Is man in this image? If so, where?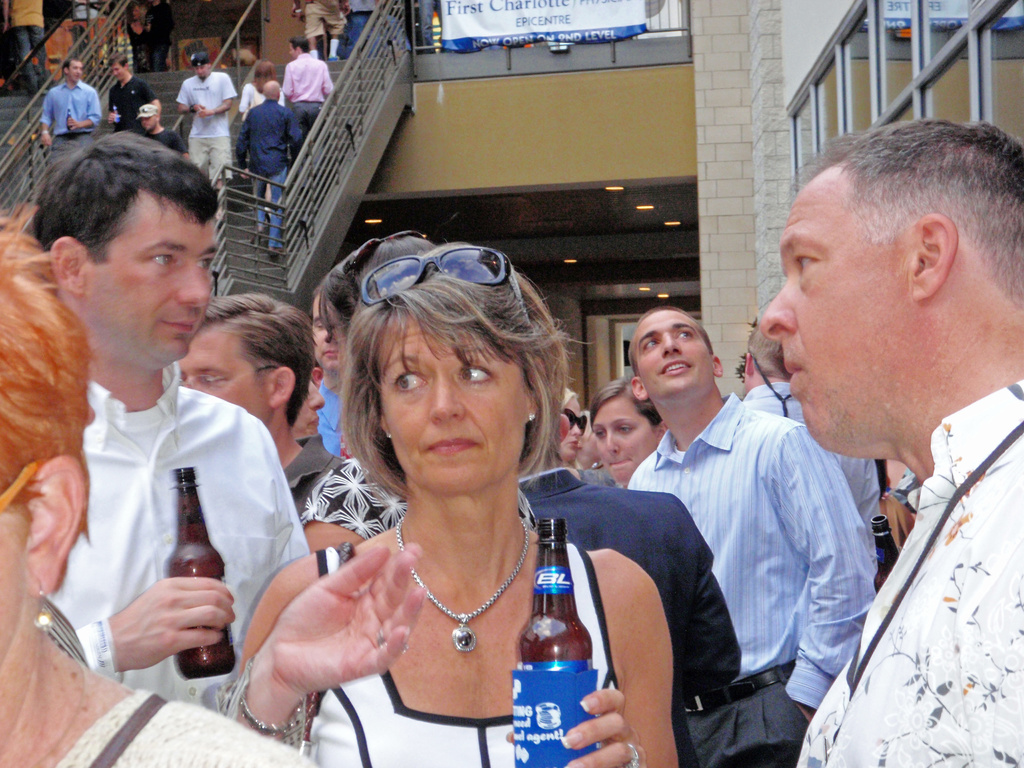
Yes, at {"left": 231, "top": 53, "right": 260, "bottom": 98}.
